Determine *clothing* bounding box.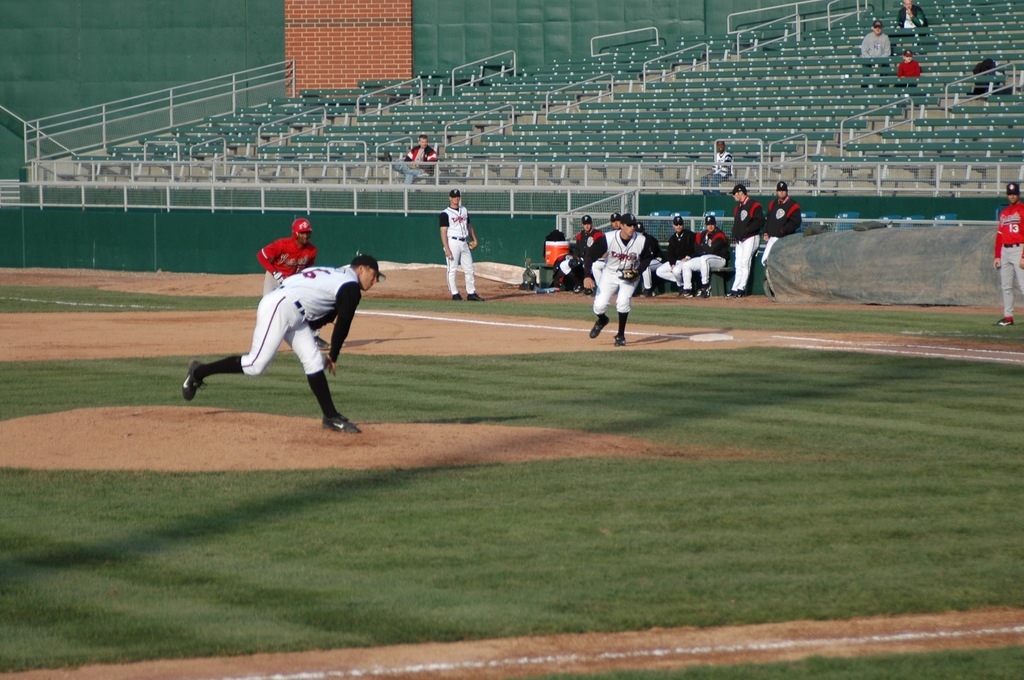
Determined: (x1=657, y1=232, x2=697, y2=283).
